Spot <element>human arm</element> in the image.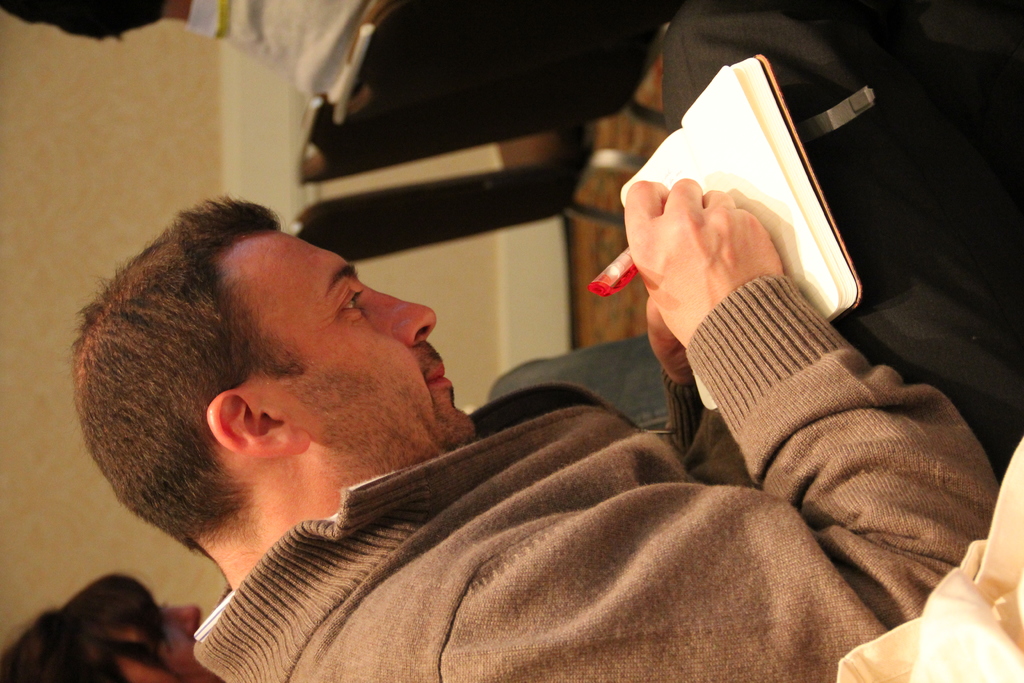
<element>human arm</element> found at locate(410, 175, 947, 682).
